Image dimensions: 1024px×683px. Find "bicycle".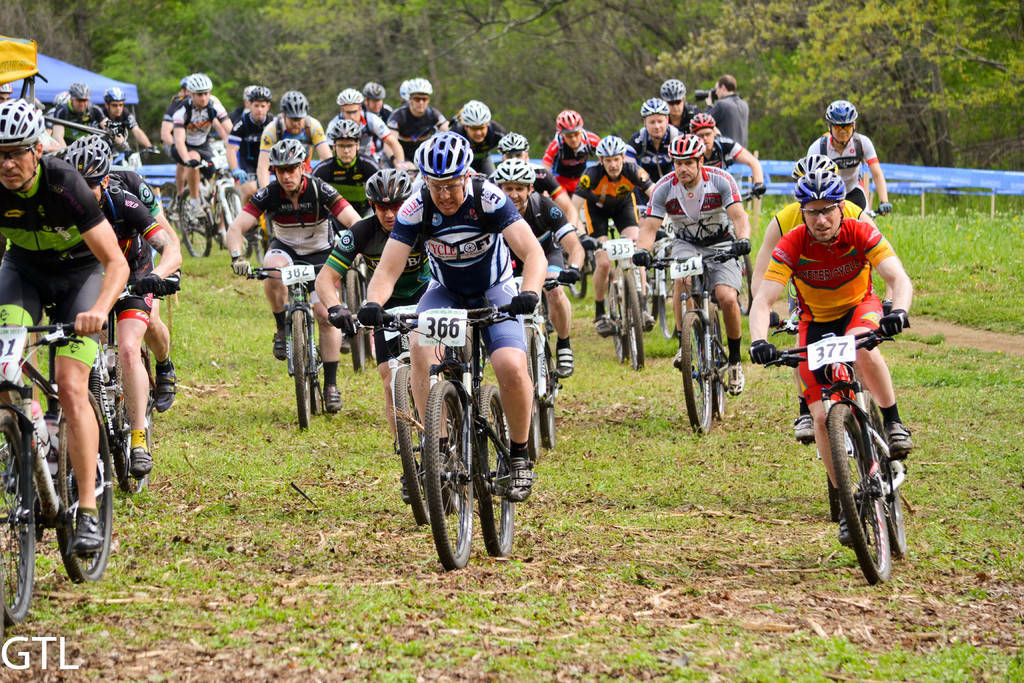
636,240,758,443.
